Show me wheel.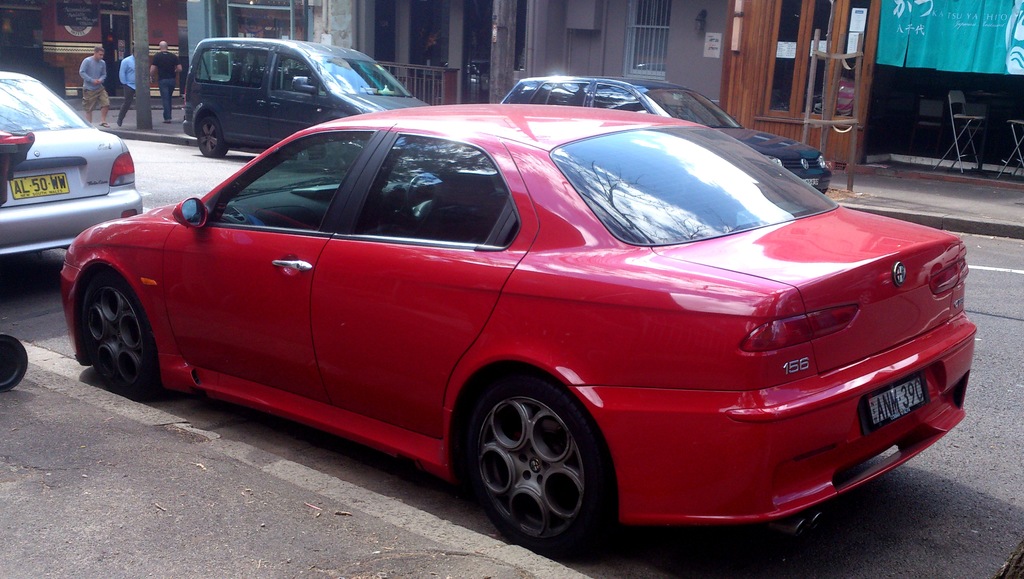
wheel is here: box(196, 116, 228, 159).
